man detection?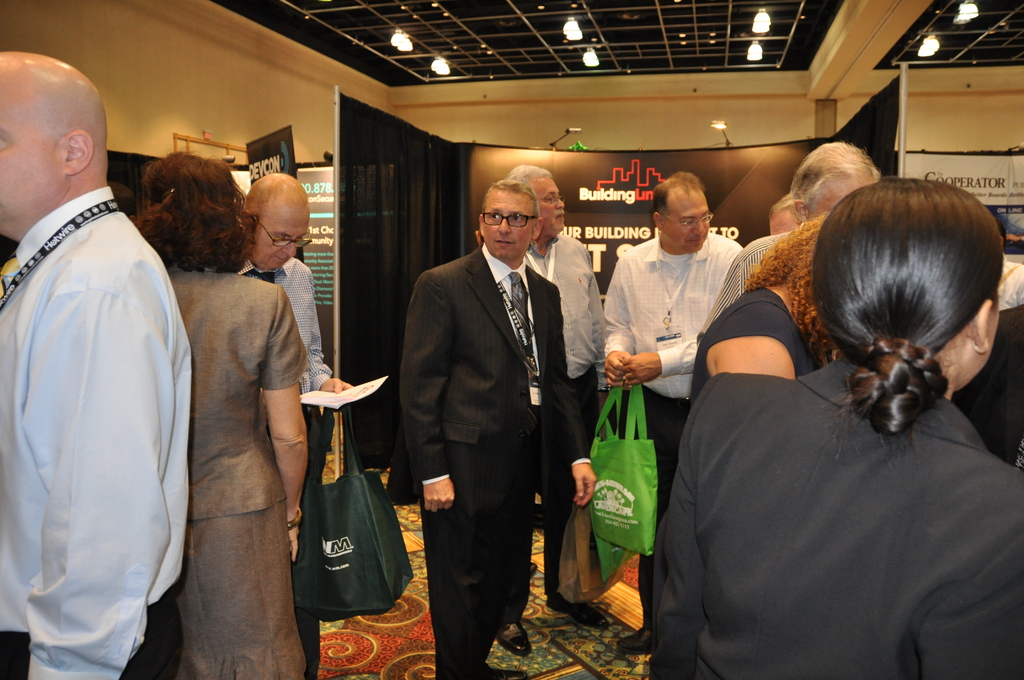
left=500, top=159, right=615, bottom=666
